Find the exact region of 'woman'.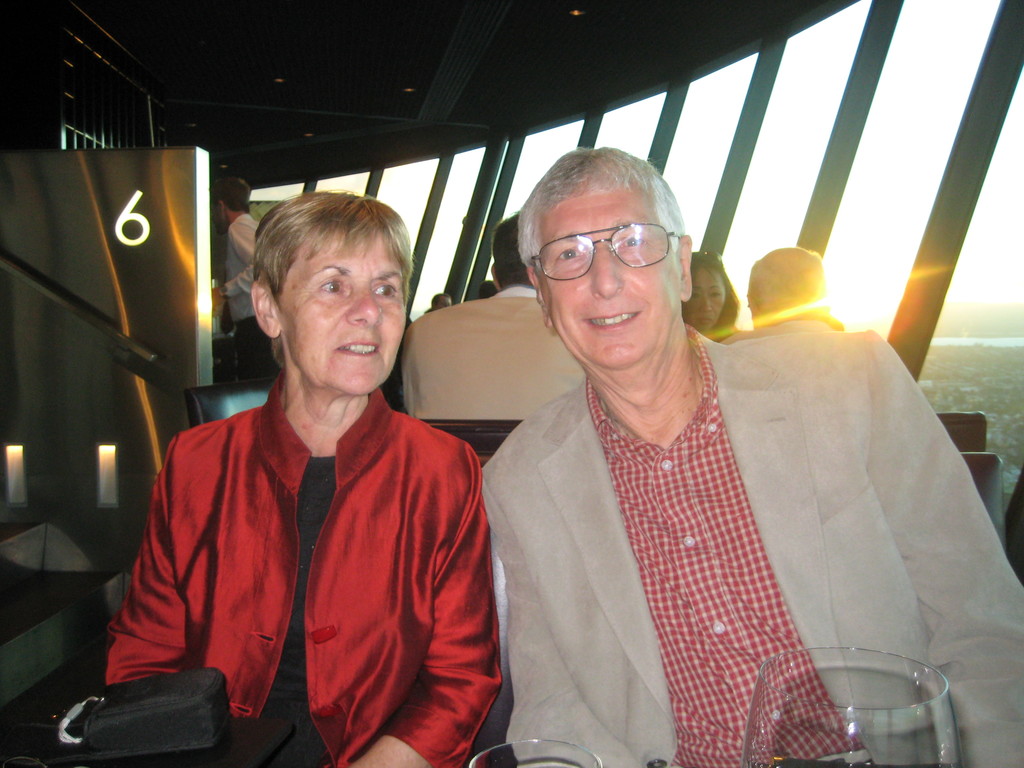
Exact region: box(93, 188, 494, 763).
